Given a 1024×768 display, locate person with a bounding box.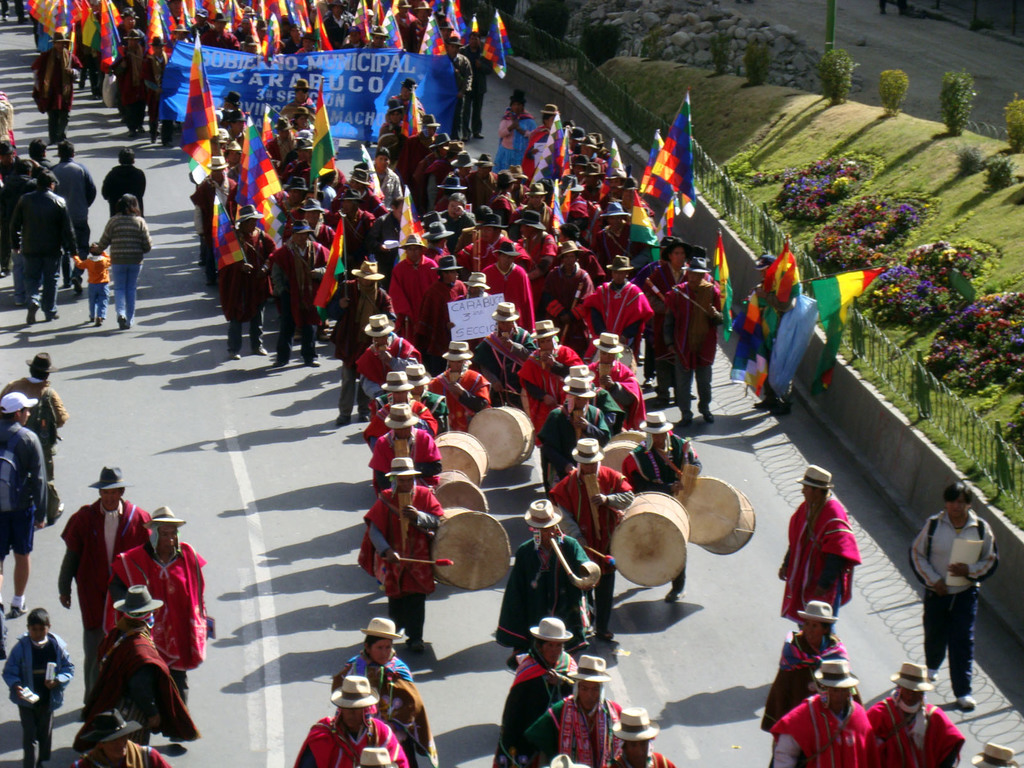
Located: (0, 381, 56, 626).
